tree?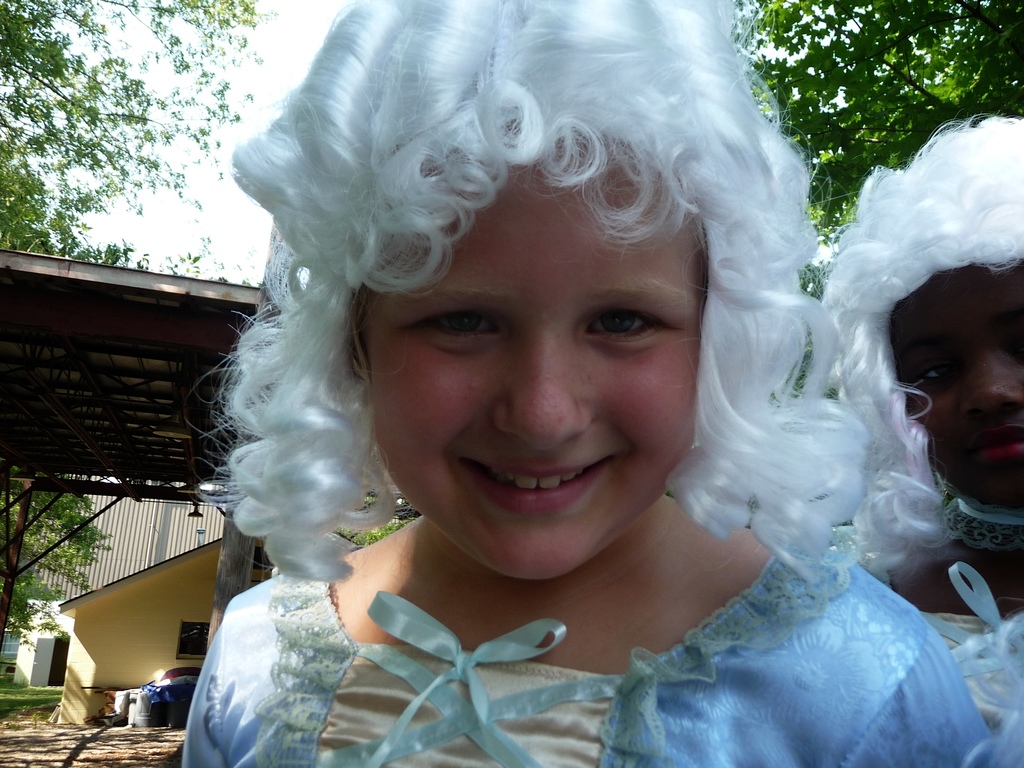
l=733, t=0, r=1023, b=264
